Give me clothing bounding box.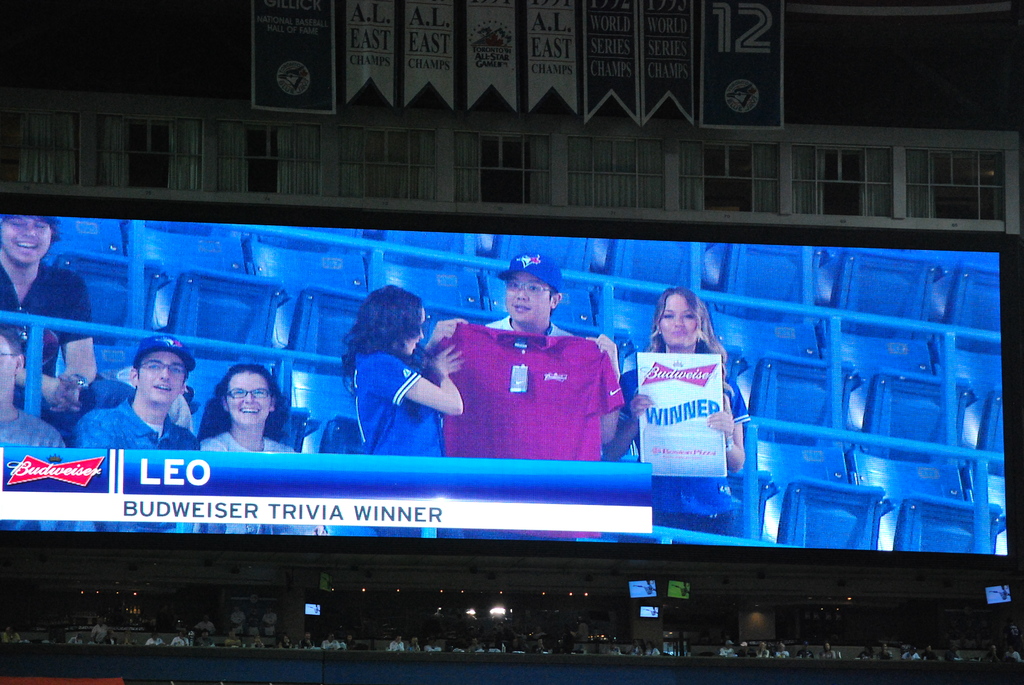
<box>214,427,303,459</box>.
